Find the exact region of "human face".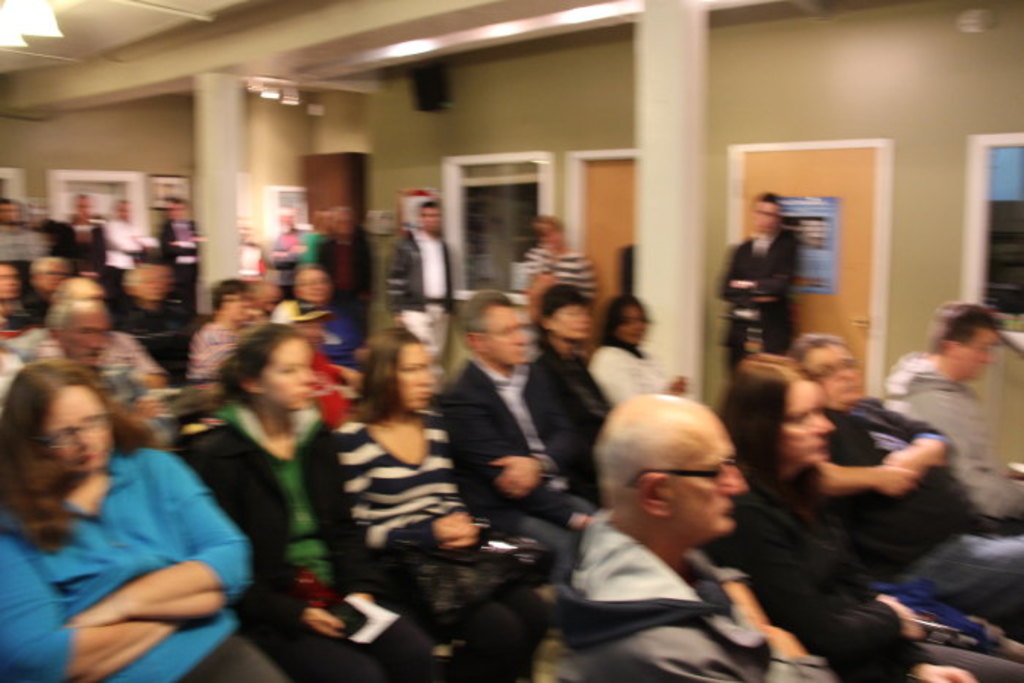
Exact region: bbox=[268, 336, 309, 405].
